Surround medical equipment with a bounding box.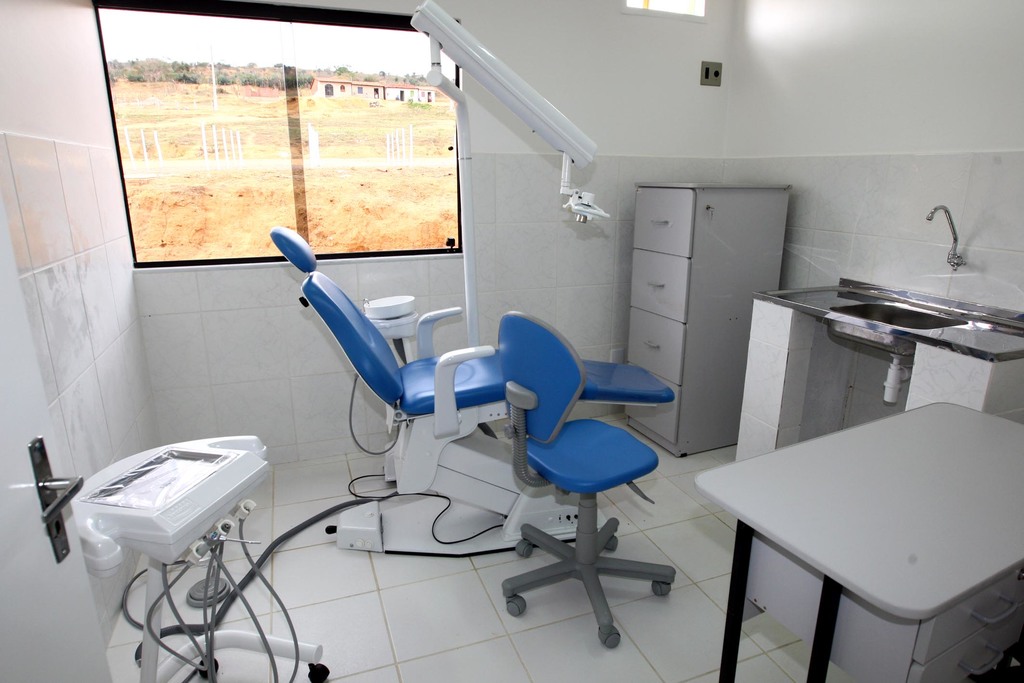
select_region(273, 229, 674, 549).
